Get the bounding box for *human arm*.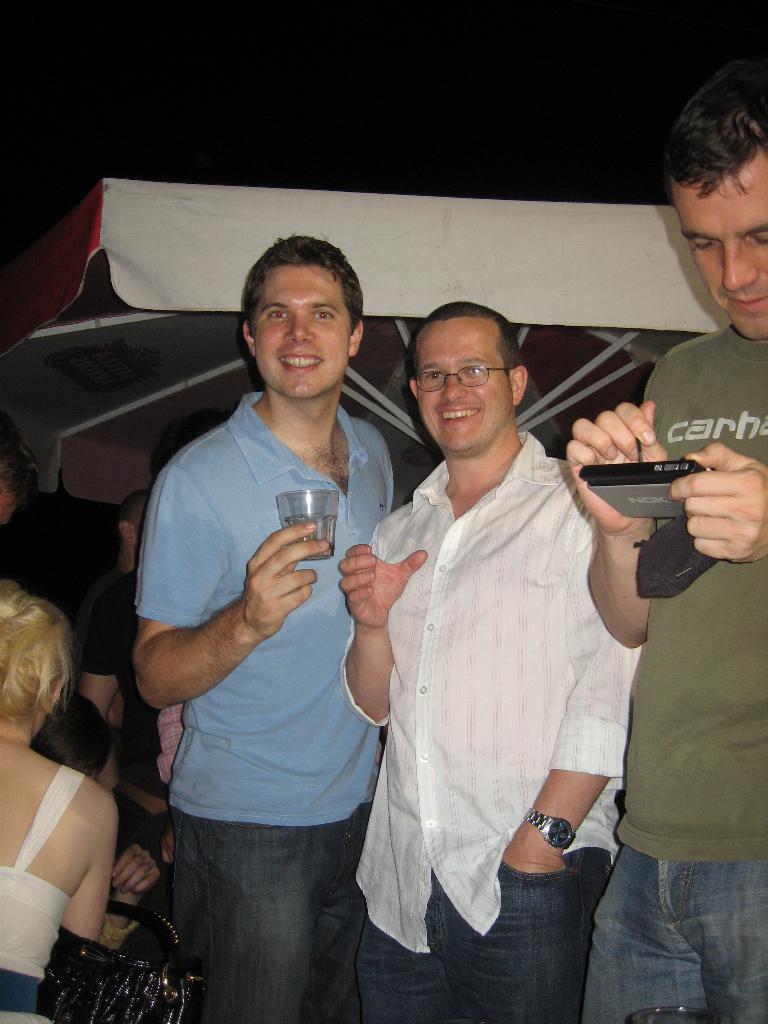
(x1=562, y1=396, x2=662, y2=652).
